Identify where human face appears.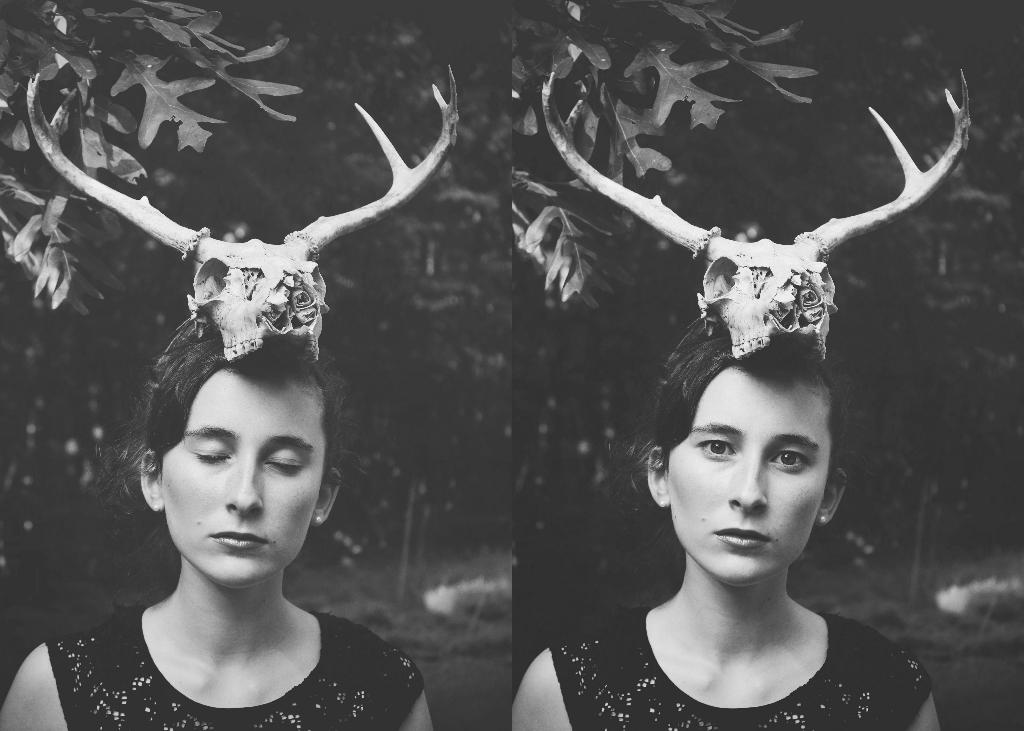
Appears at 159 374 322 597.
